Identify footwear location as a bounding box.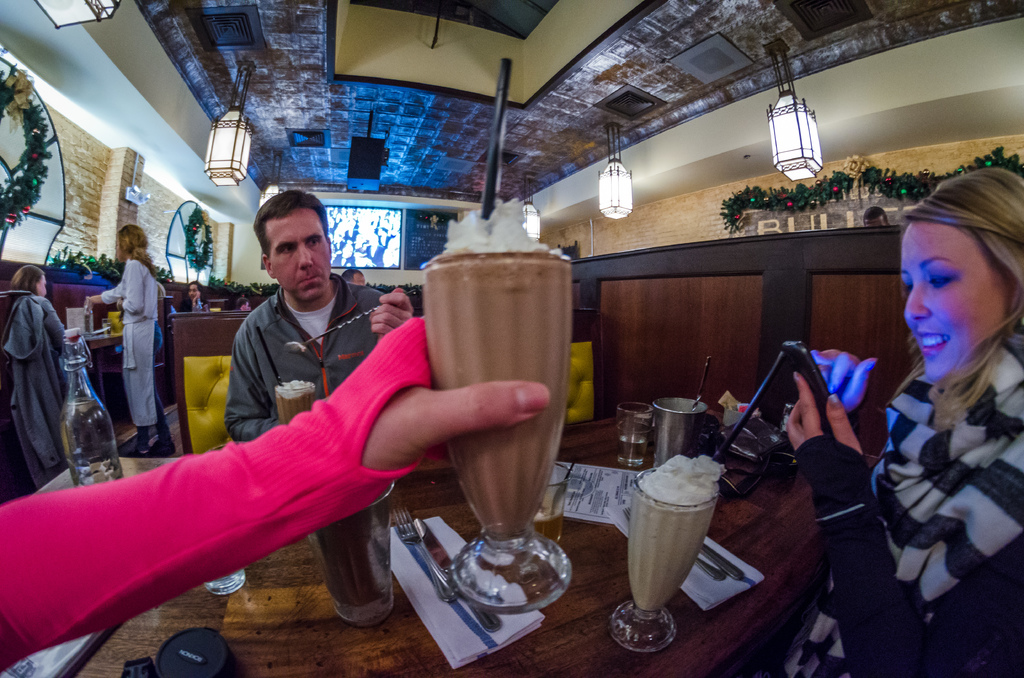
locate(129, 426, 154, 458).
